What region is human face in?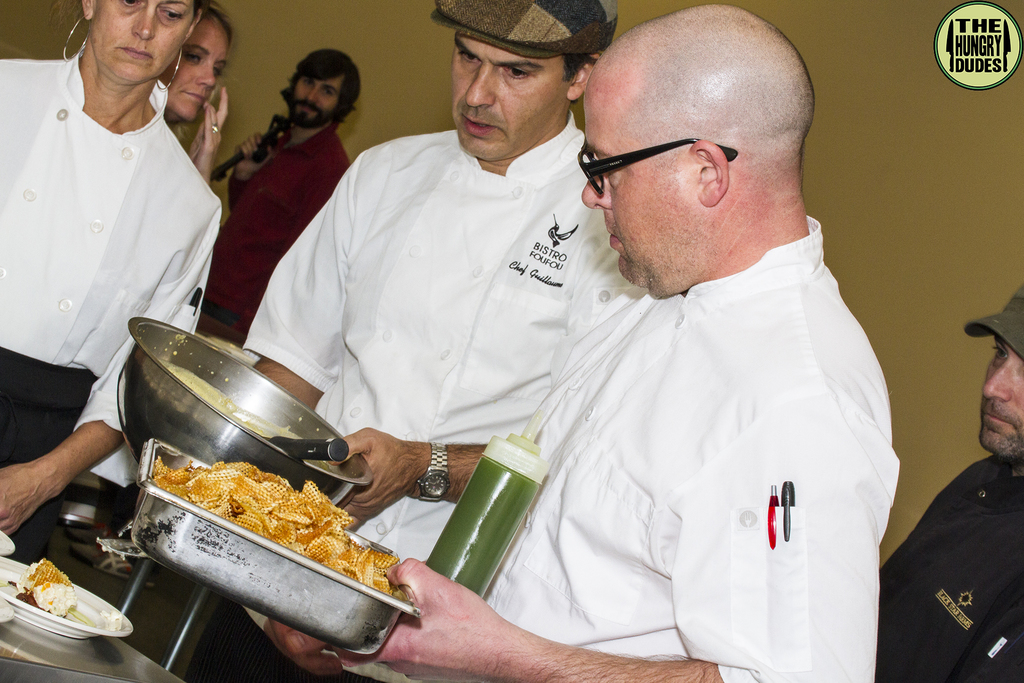
box=[165, 21, 225, 120].
